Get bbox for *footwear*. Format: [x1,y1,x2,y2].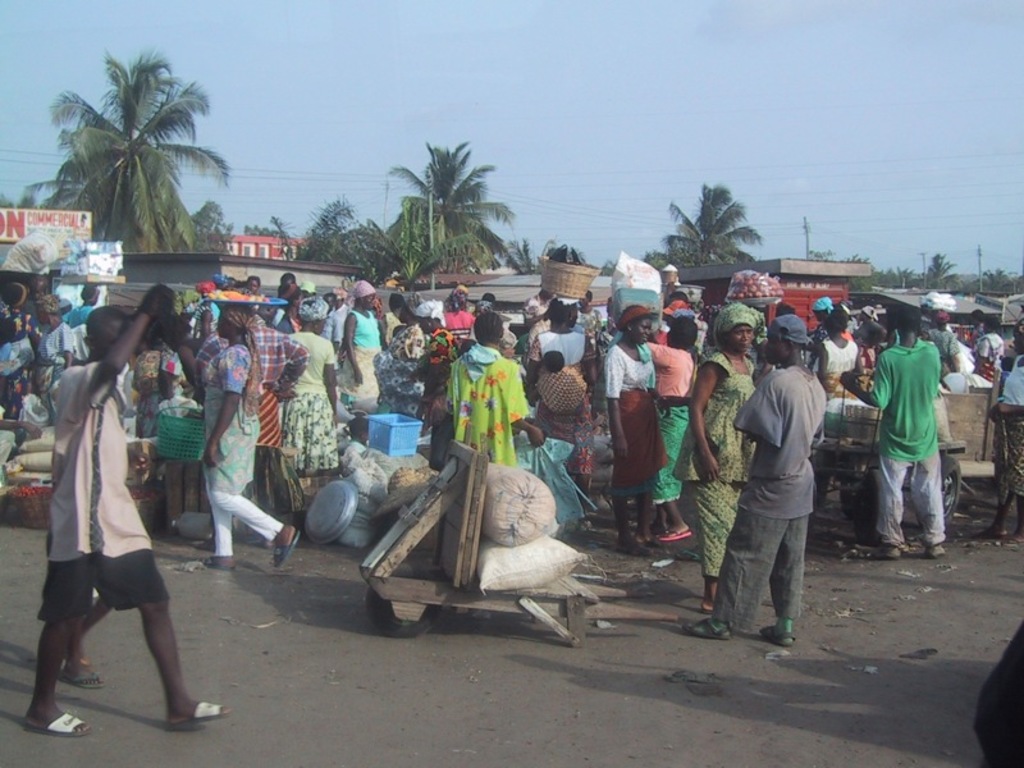
[616,540,655,559].
